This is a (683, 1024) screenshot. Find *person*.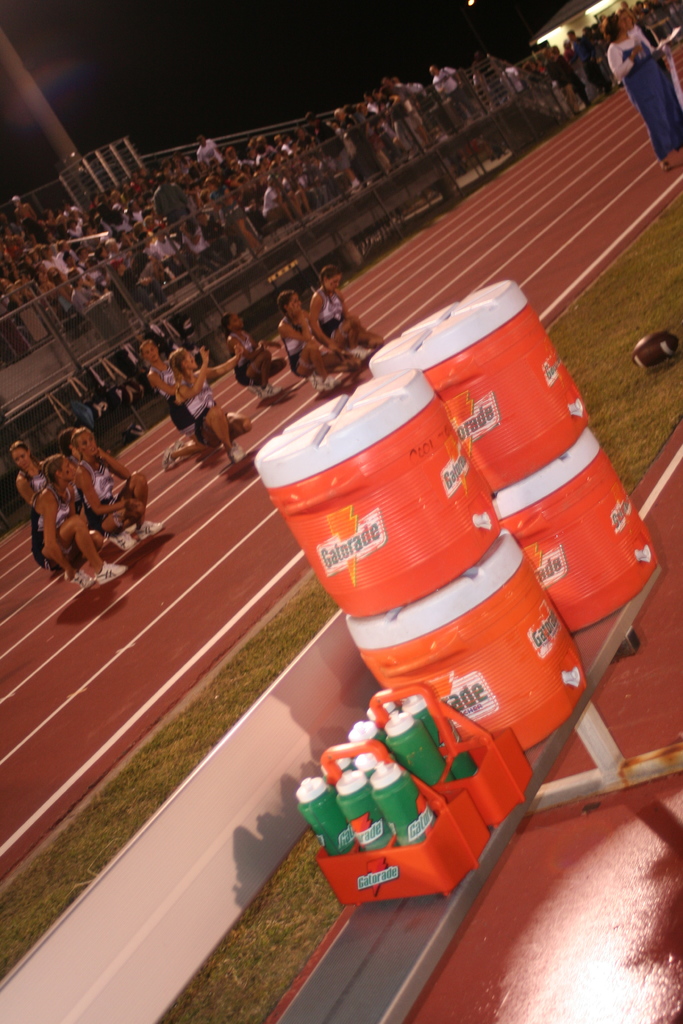
Bounding box: 40,445,133,588.
